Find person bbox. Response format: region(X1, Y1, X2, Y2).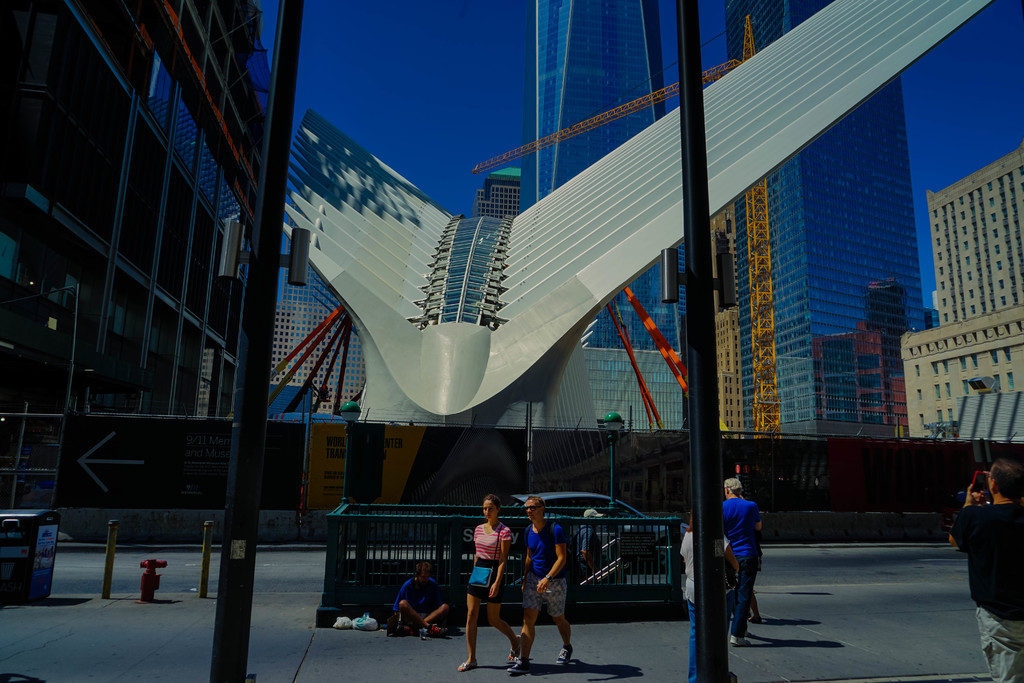
region(456, 492, 523, 671).
